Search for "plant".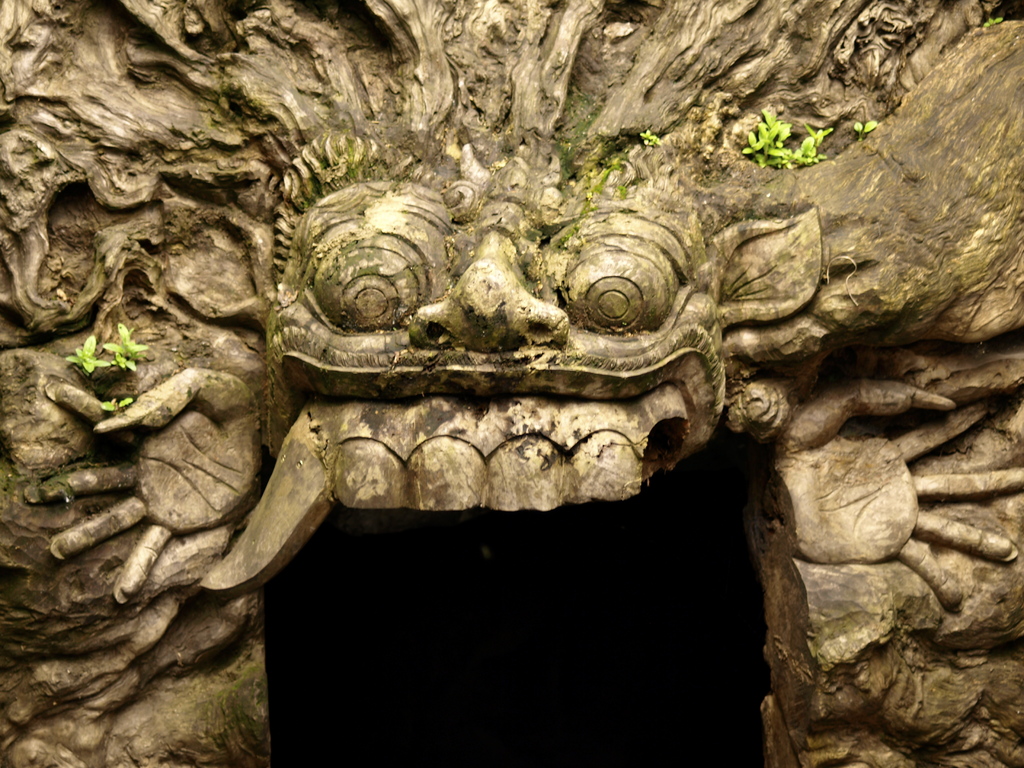
Found at pyautogui.locateOnScreen(104, 394, 136, 413).
